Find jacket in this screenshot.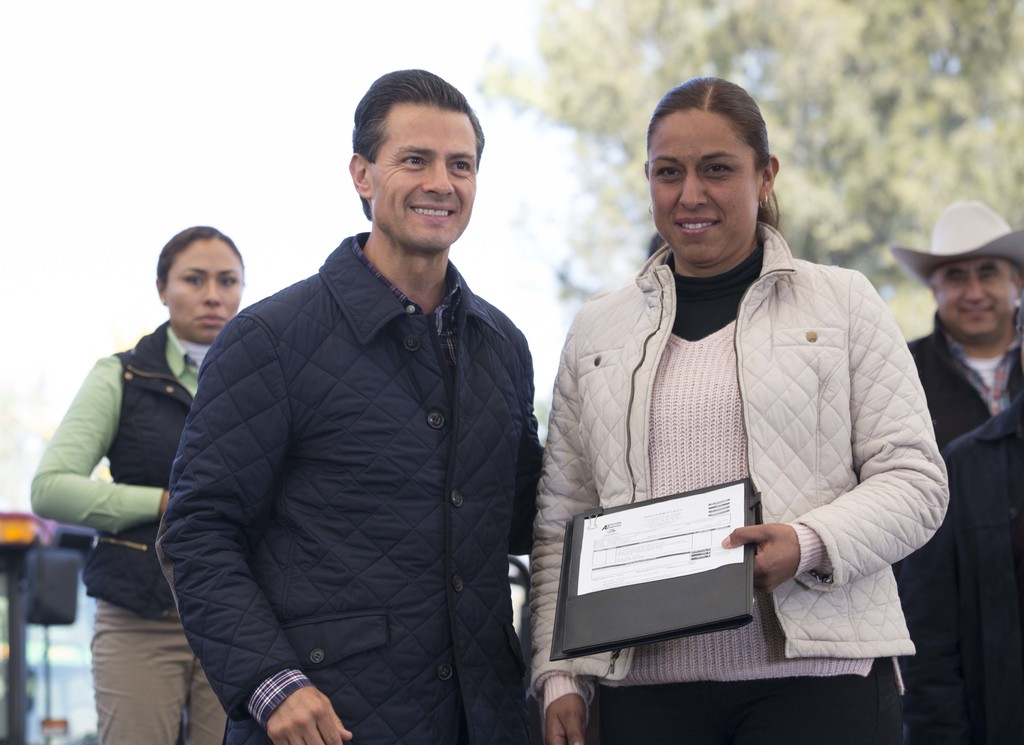
The bounding box for jacket is box(167, 160, 552, 720).
